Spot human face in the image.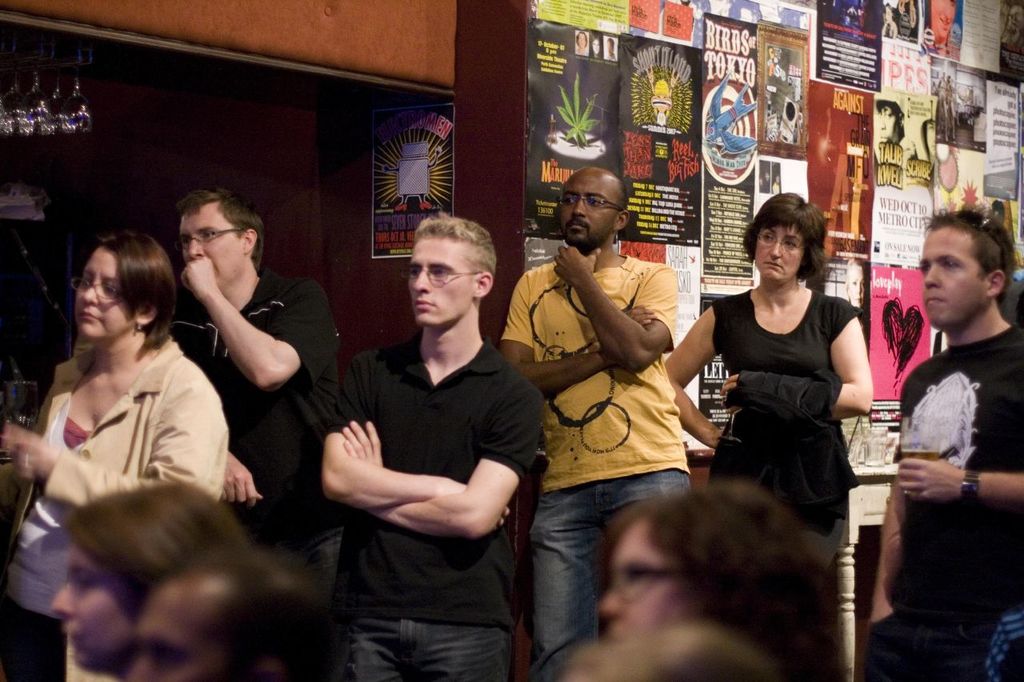
human face found at 744:216:805:291.
